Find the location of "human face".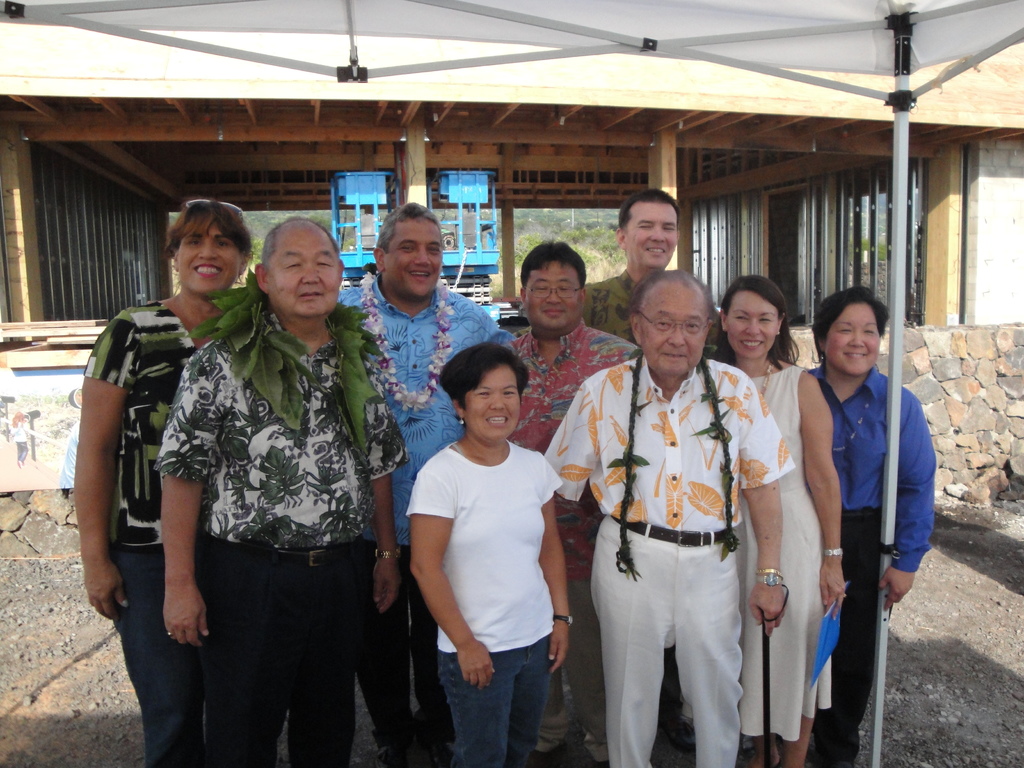
Location: BBox(382, 223, 445, 292).
